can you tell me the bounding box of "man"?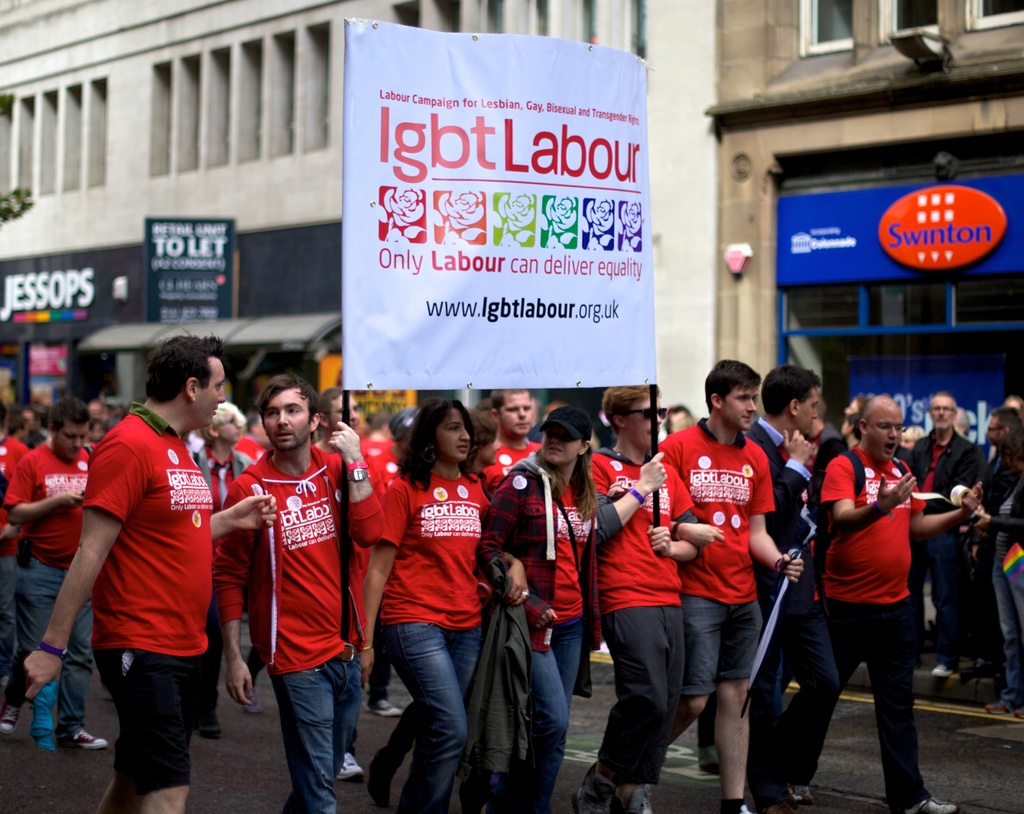
BBox(902, 383, 986, 679).
